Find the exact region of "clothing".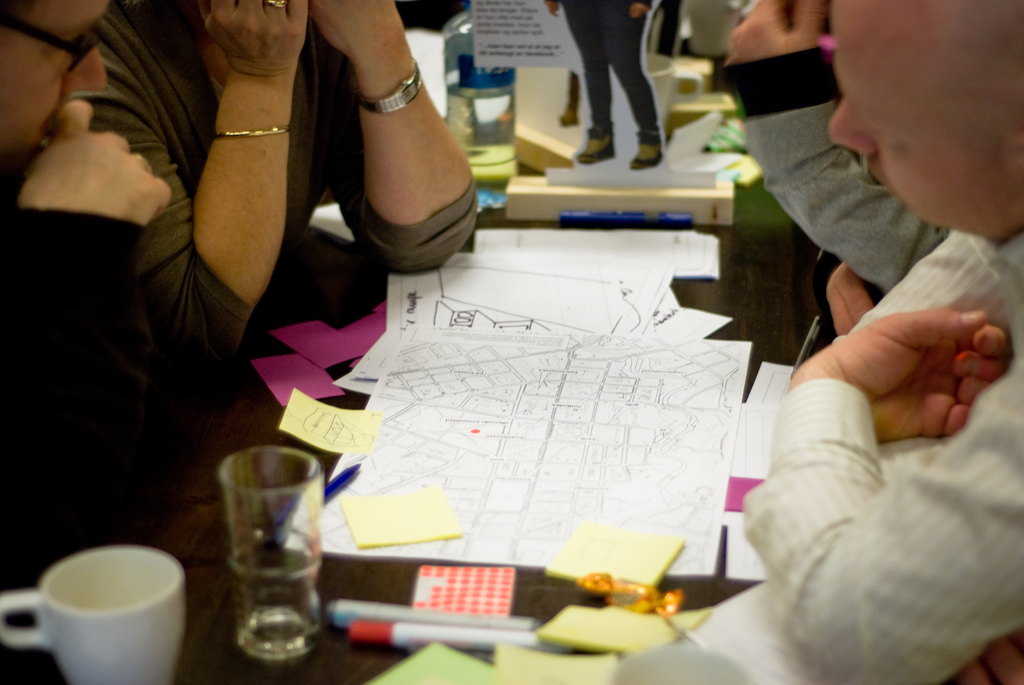
Exact region: [556, 0, 665, 144].
